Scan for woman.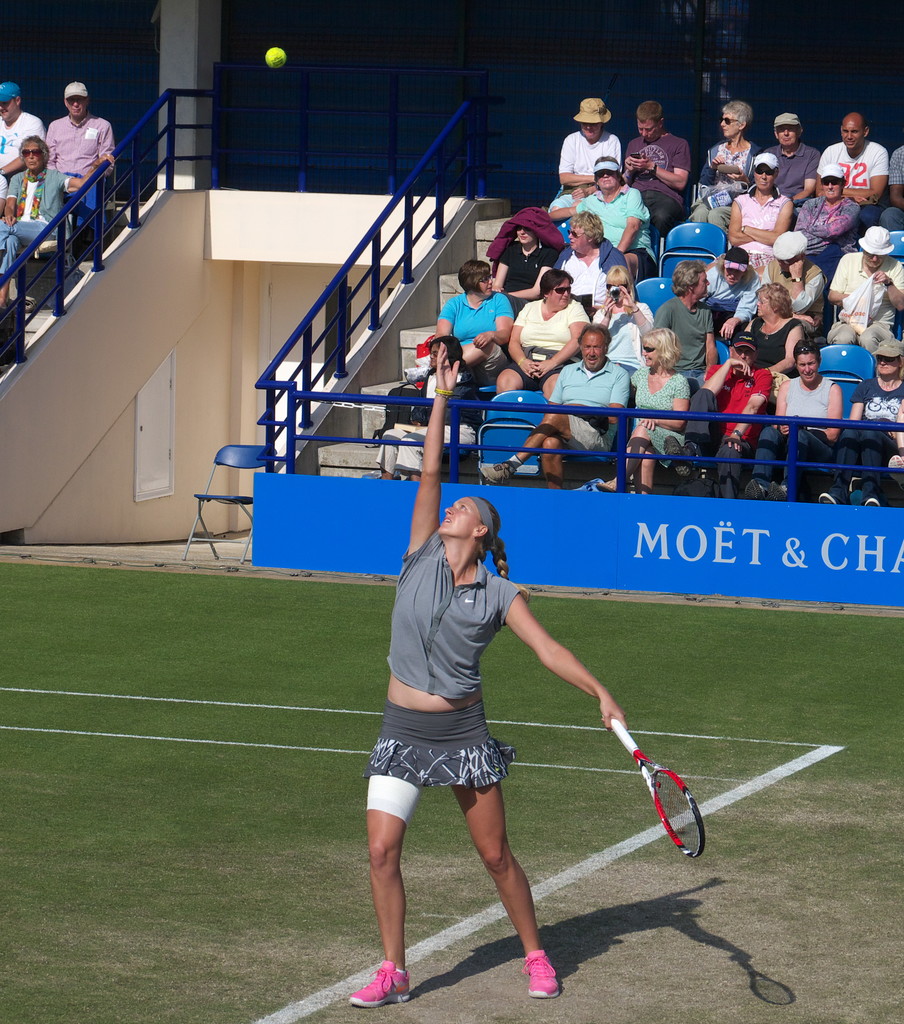
Scan result: 346, 340, 630, 1015.
